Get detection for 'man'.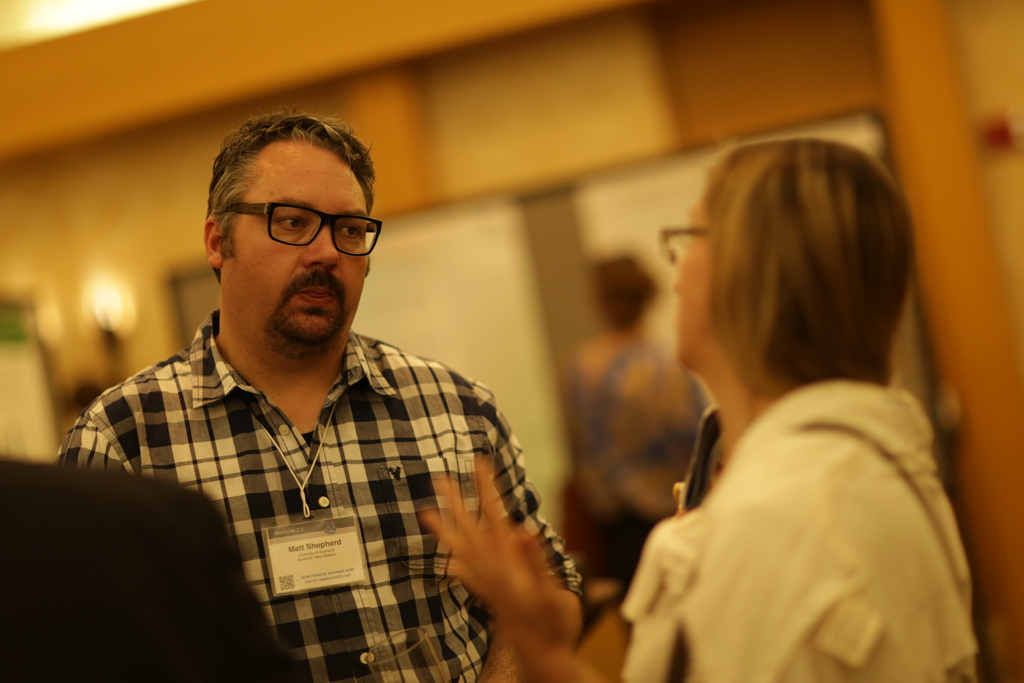
Detection: <region>52, 108, 585, 682</region>.
